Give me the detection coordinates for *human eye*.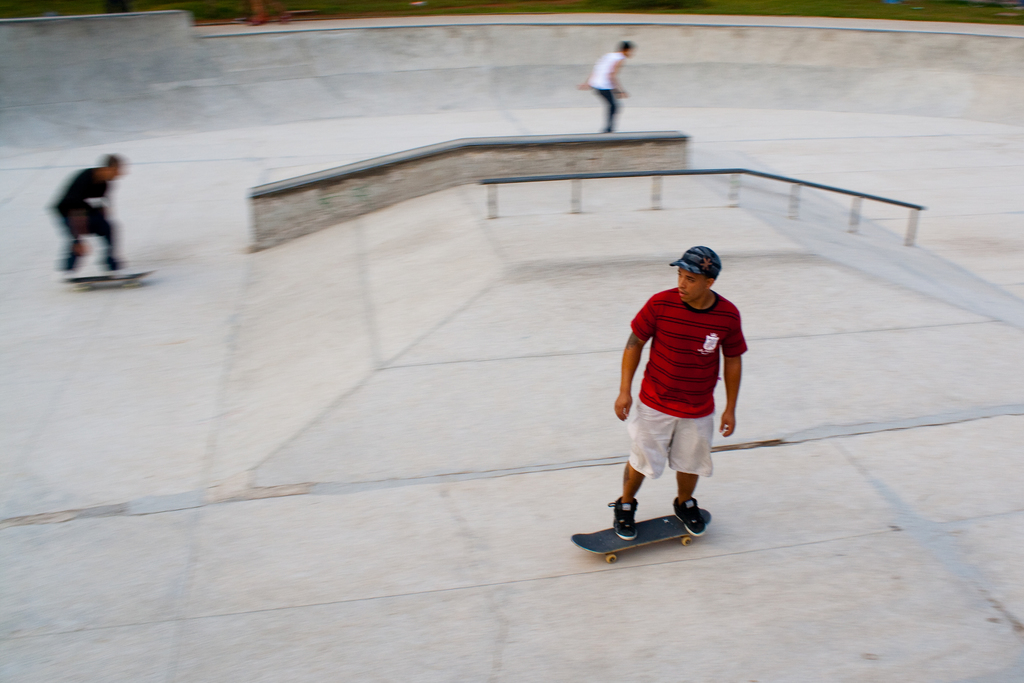
675,272,681,280.
